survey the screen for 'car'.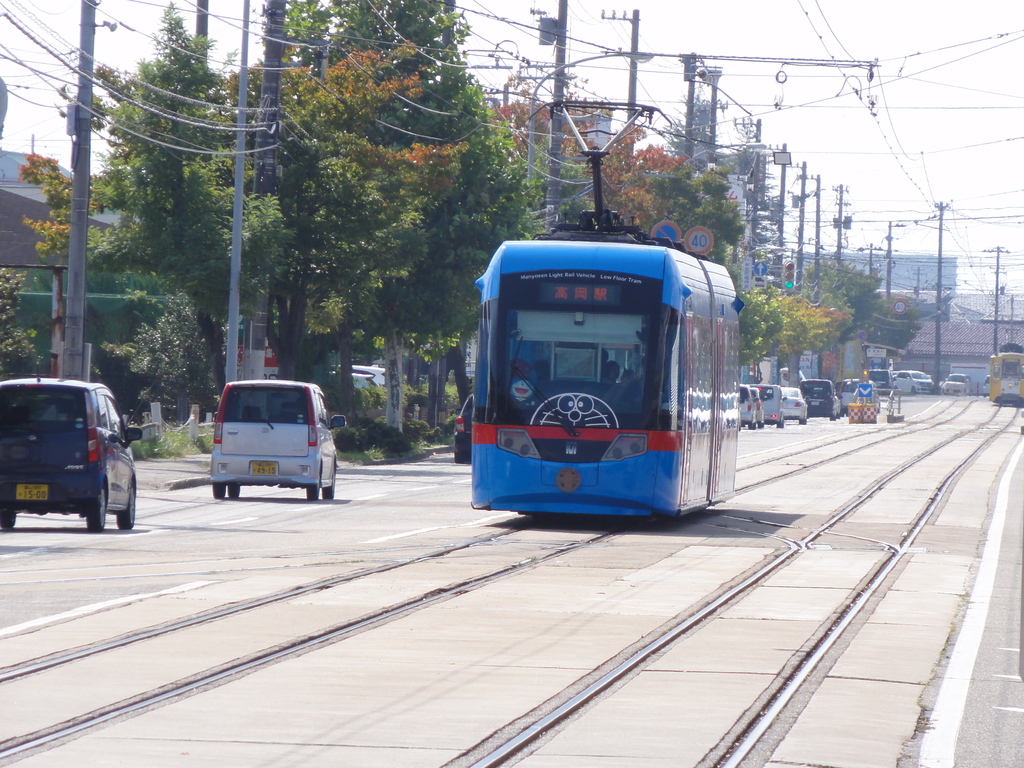
Survey found: crop(767, 381, 784, 420).
